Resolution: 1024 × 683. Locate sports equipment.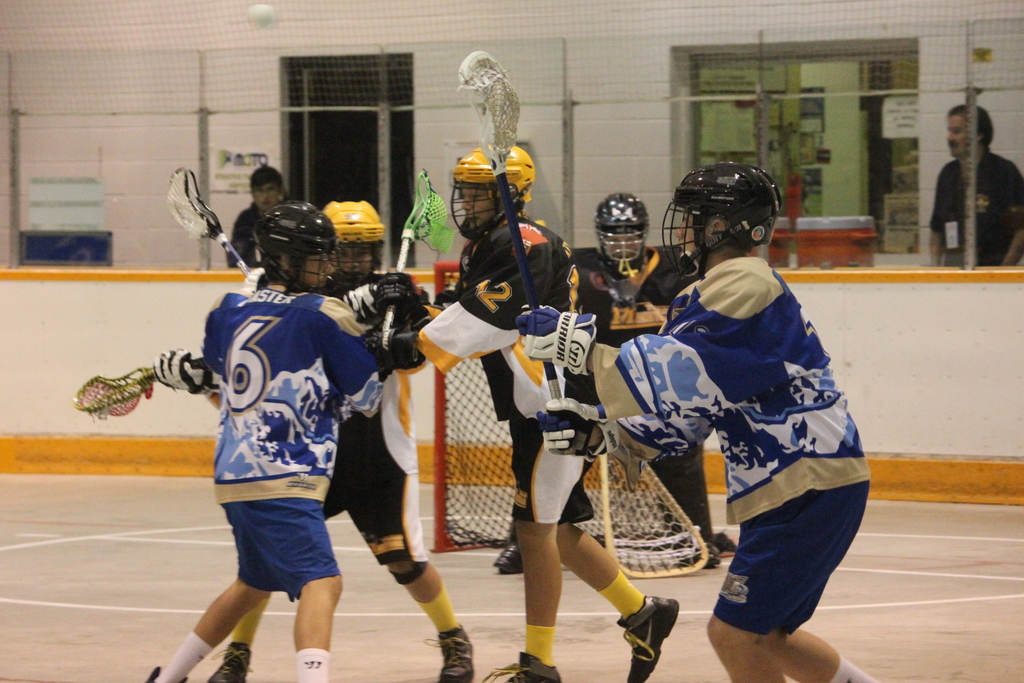
(x1=422, y1=624, x2=471, y2=682).
